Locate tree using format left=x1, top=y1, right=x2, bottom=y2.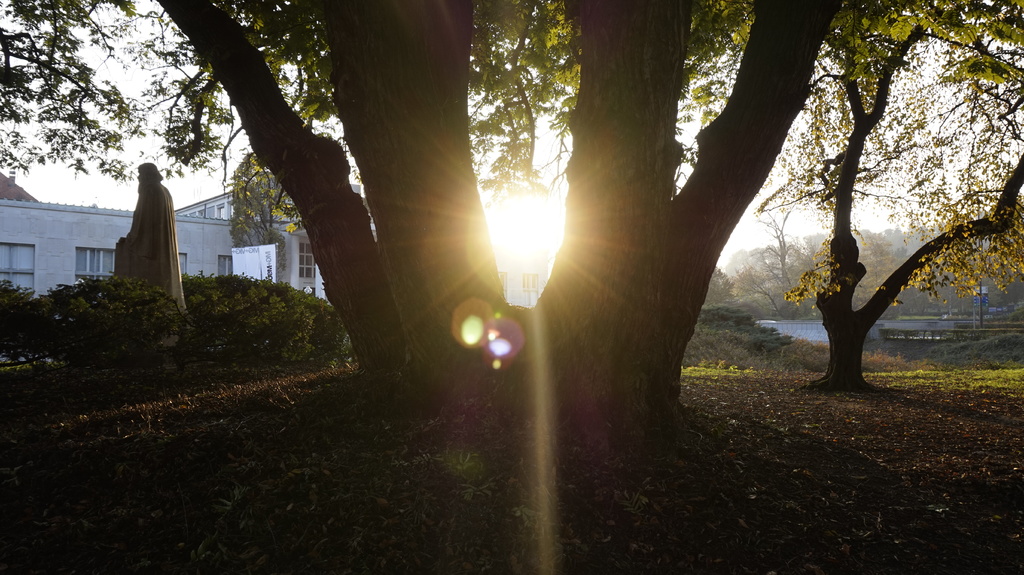
left=680, top=0, right=1023, bottom=400.
